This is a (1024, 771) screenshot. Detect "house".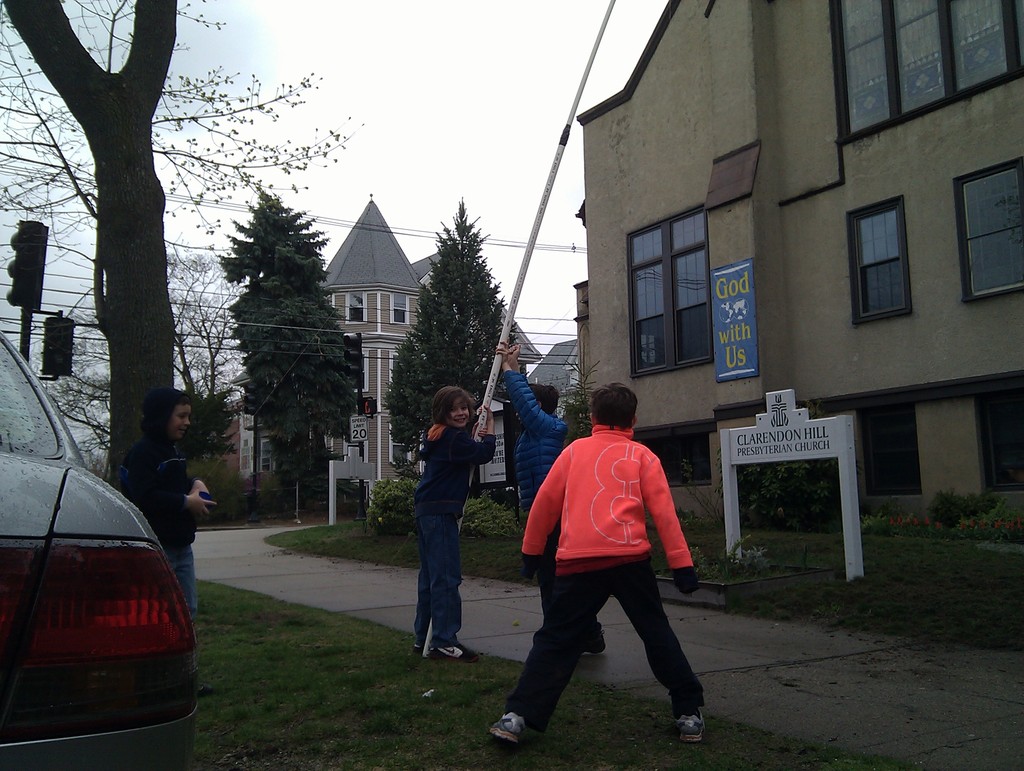
<bbox>567, 56, 972, 598</bbox>.
